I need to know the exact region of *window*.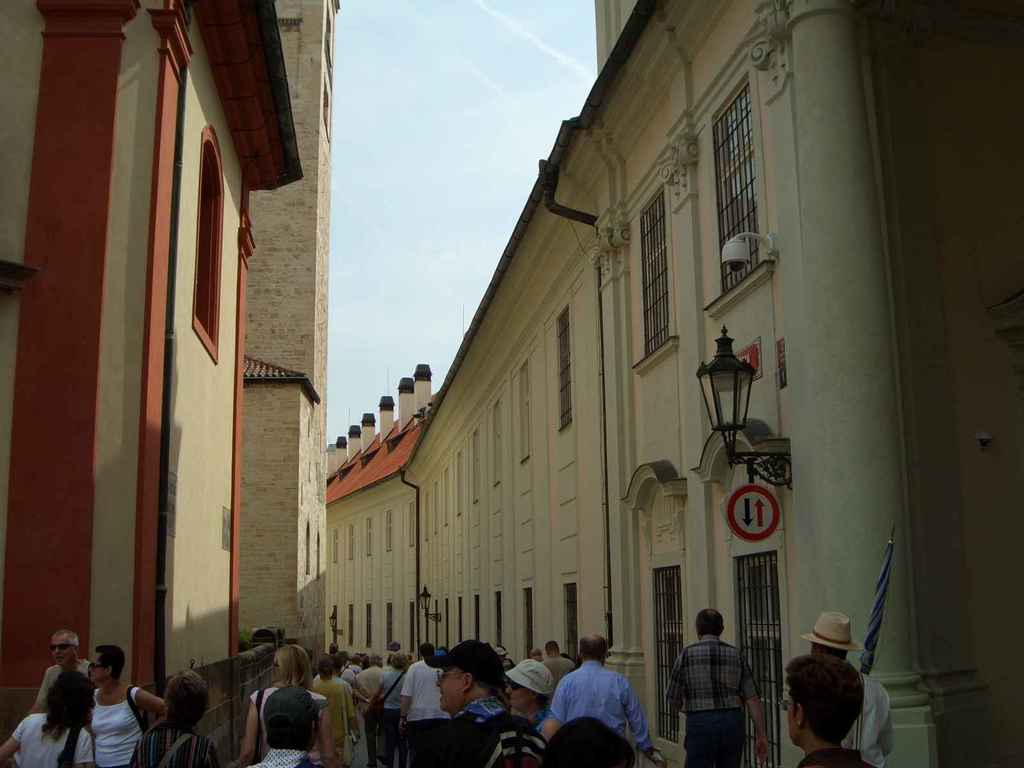
Region: bbox=[460, 598, 463, 644].
